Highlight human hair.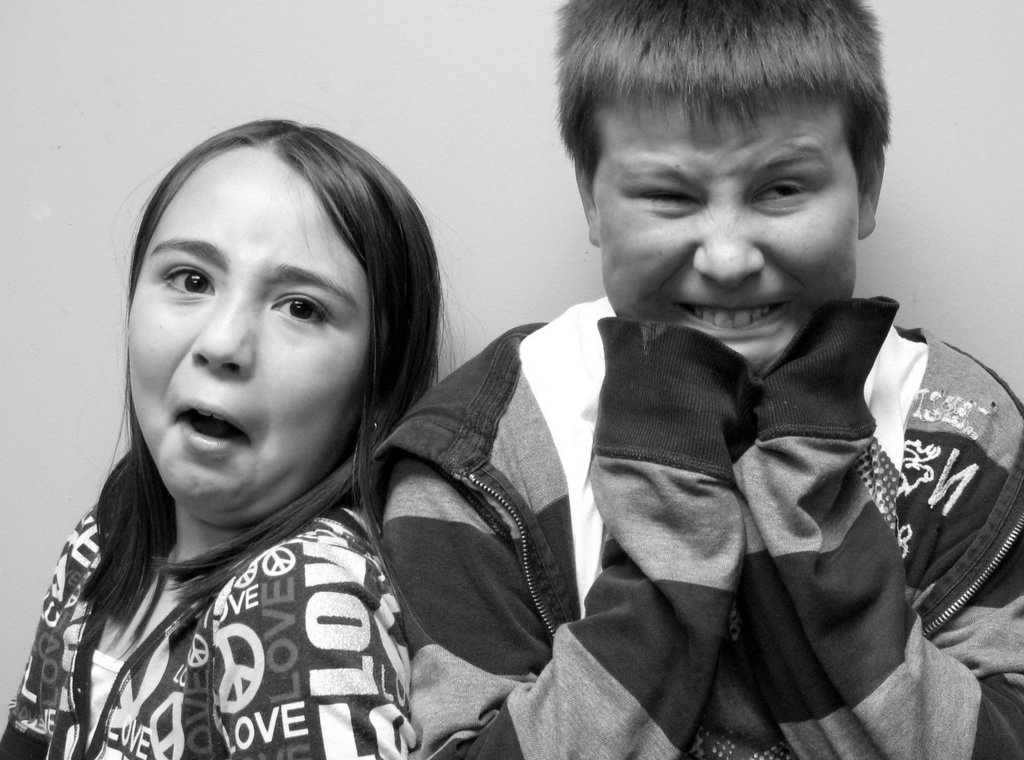
Highlighted region: 551/4/896/192.
